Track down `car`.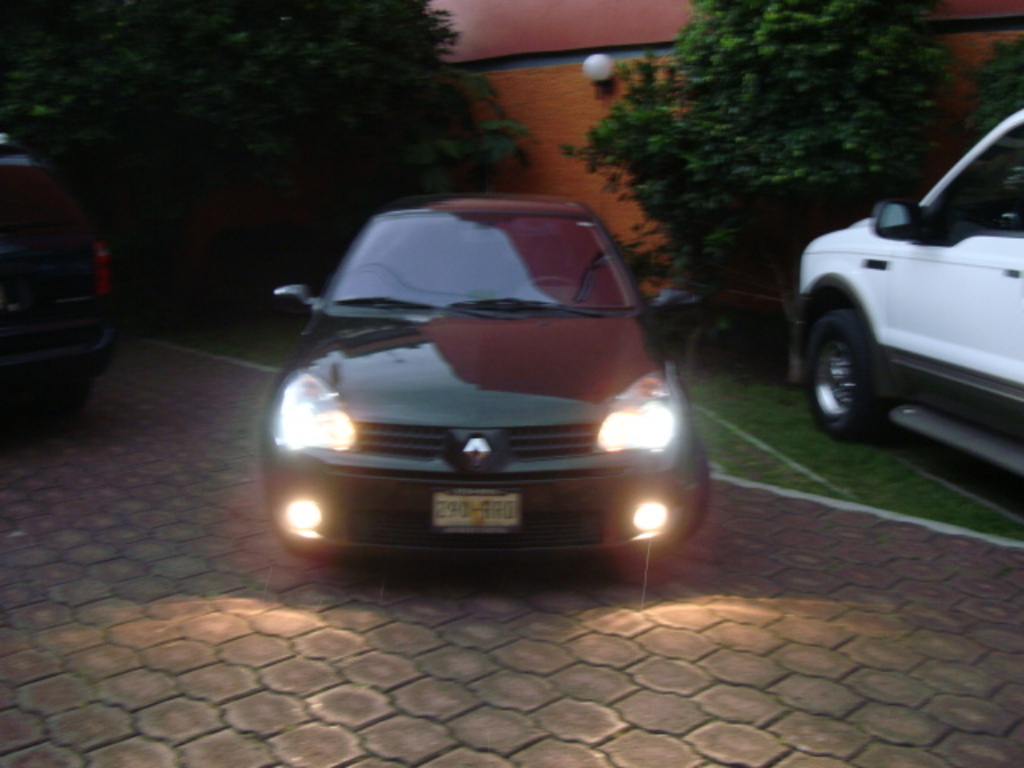
Tracked to [0,136,115,421].
